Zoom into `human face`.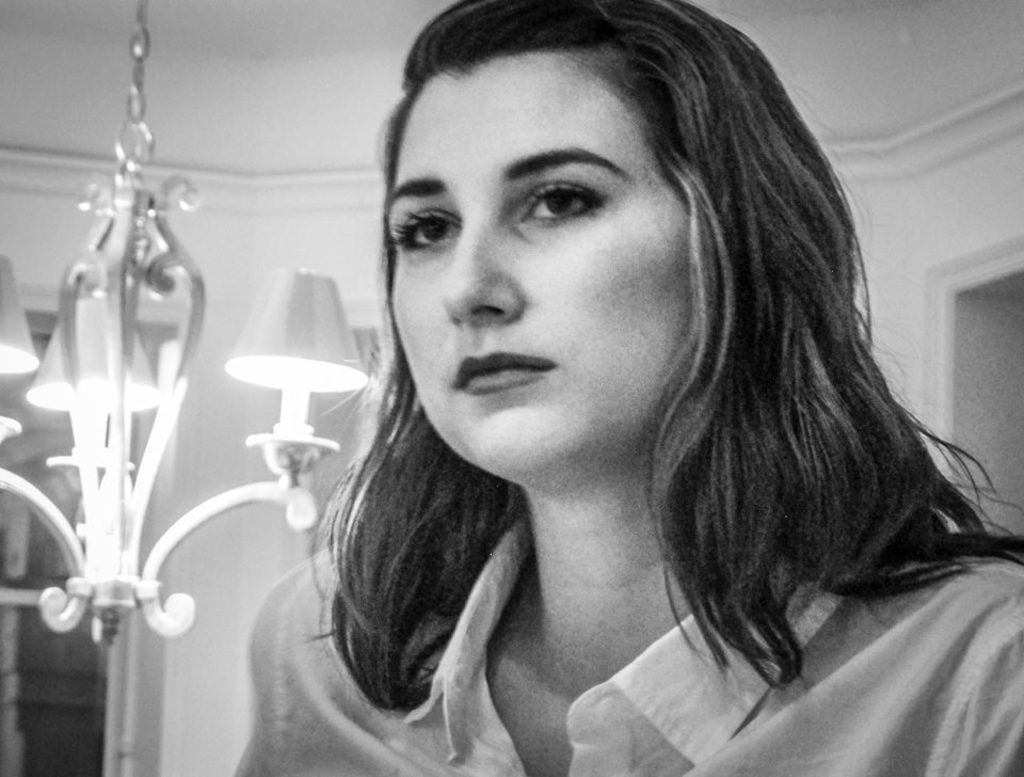
Zoom target: box(389, 66, 697, 476).
